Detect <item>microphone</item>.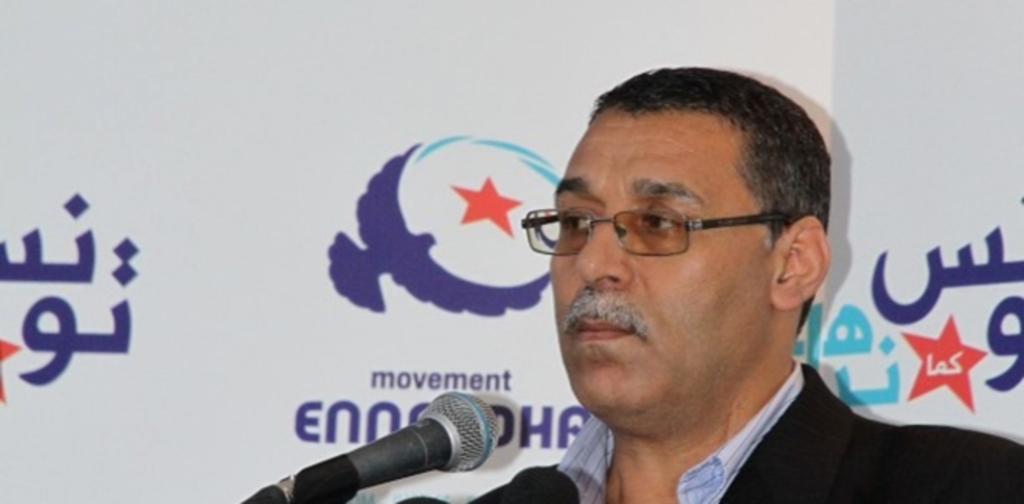
Detected at bbox(253, 377, 509, 496).
